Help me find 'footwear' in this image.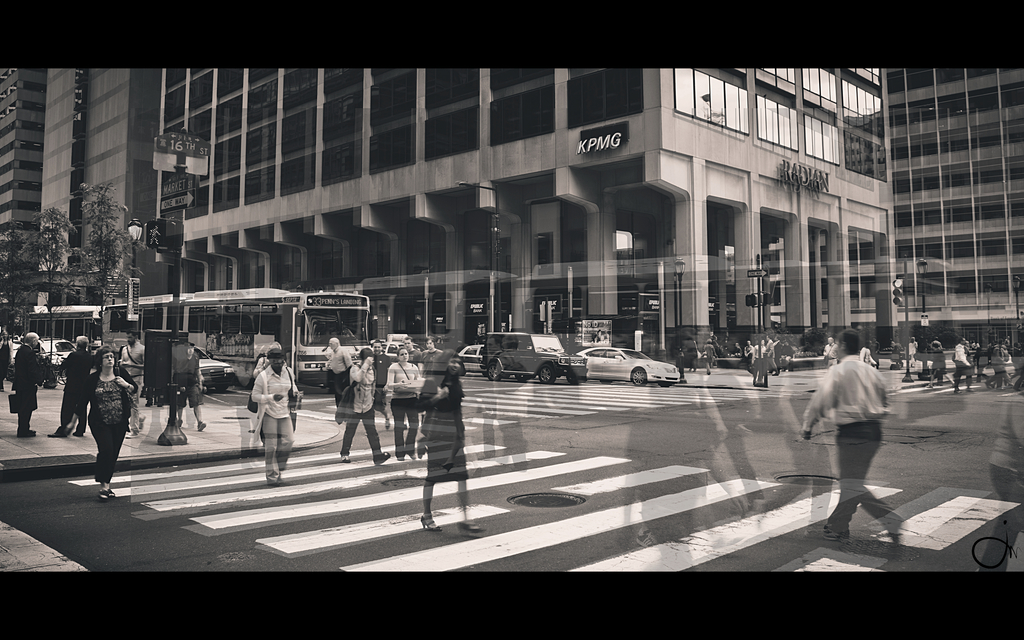
Found it: (left=268, top=468, right=278, bottom=487).
